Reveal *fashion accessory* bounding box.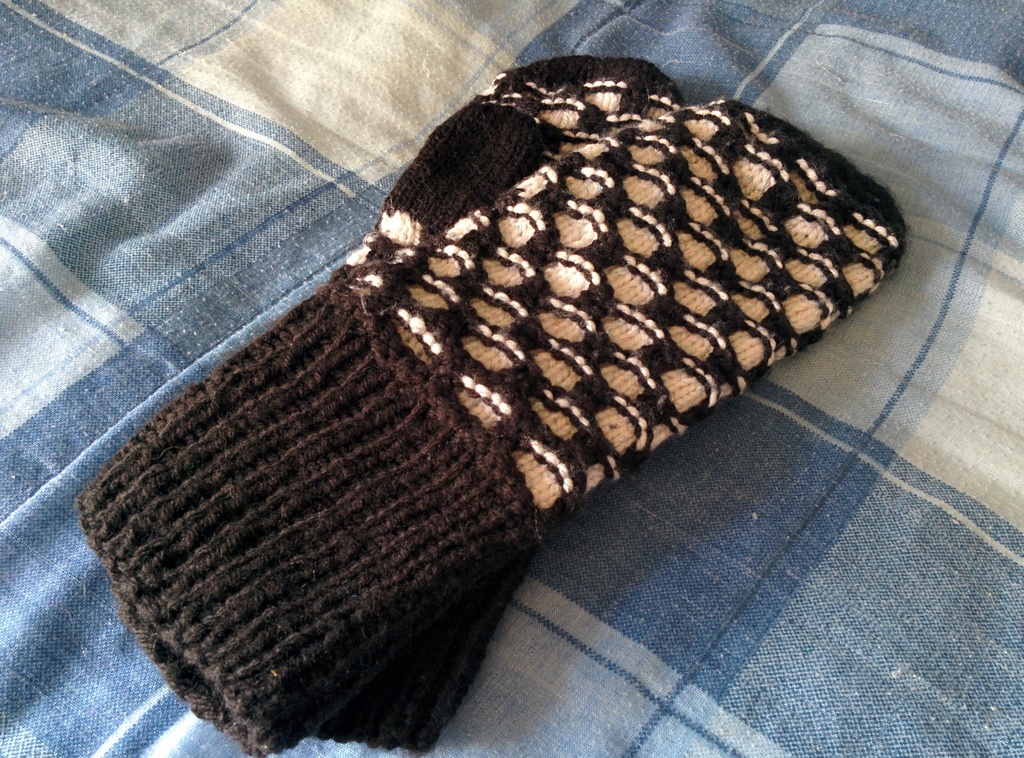
Revealed: crop(257, 58, 680, 757).
